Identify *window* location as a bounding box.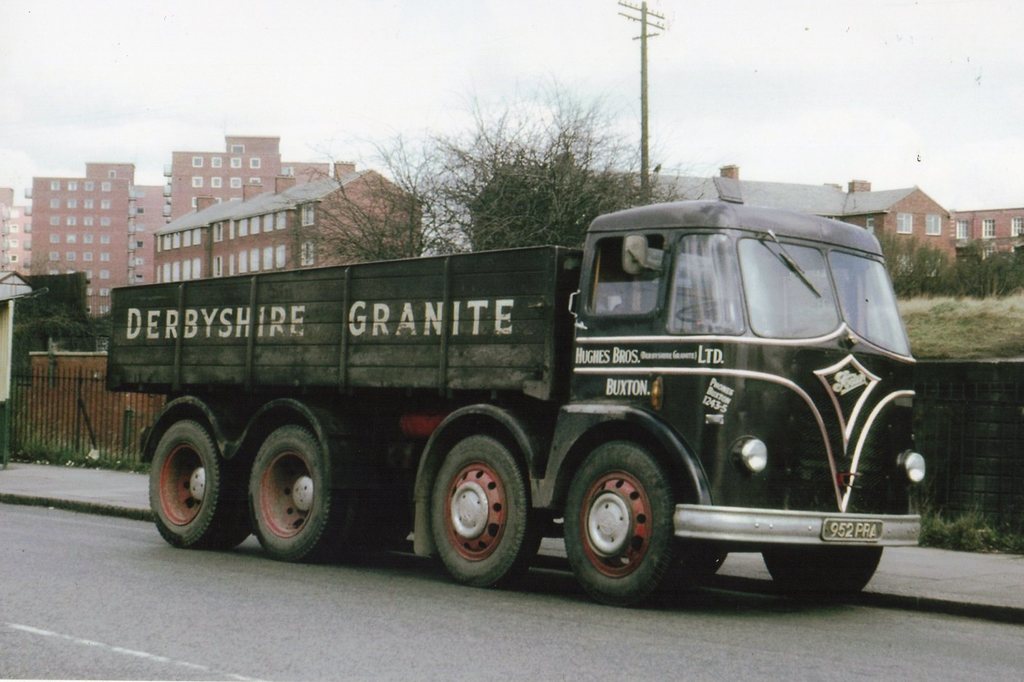
locate(275, 244, 285, 269).
